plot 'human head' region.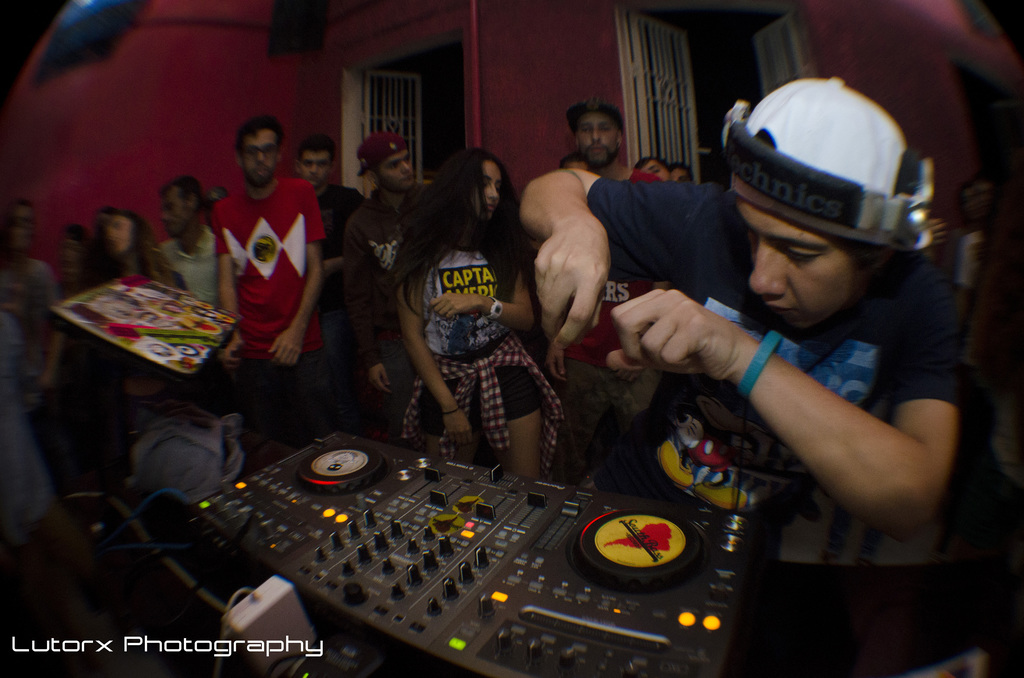
Plotted at (440,145,508,223).
